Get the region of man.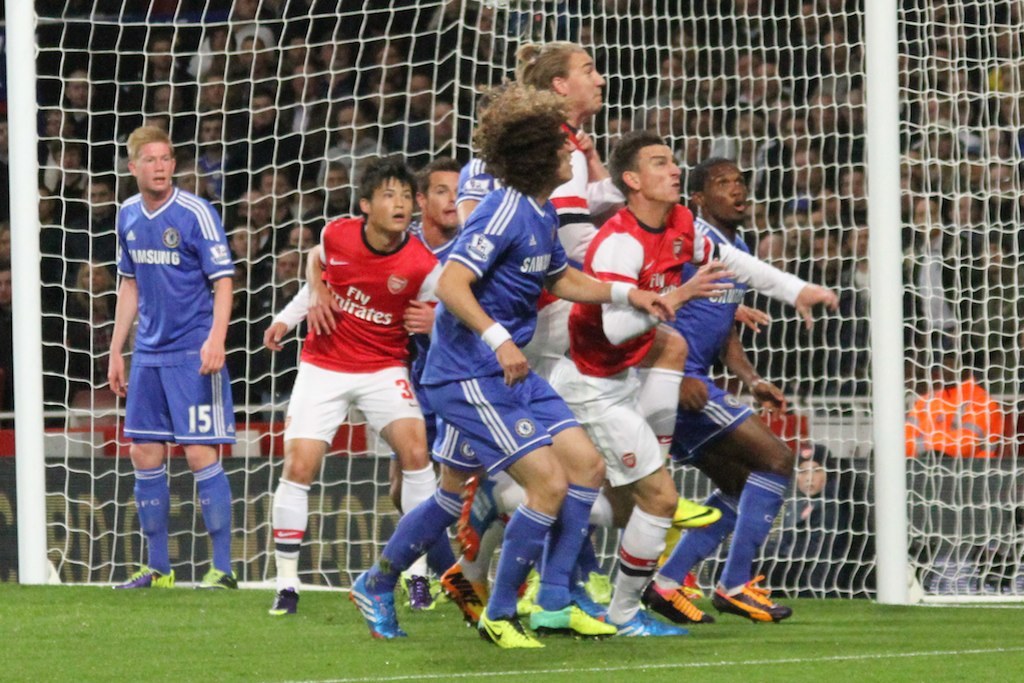
rect(55, 72, 133, 162).
